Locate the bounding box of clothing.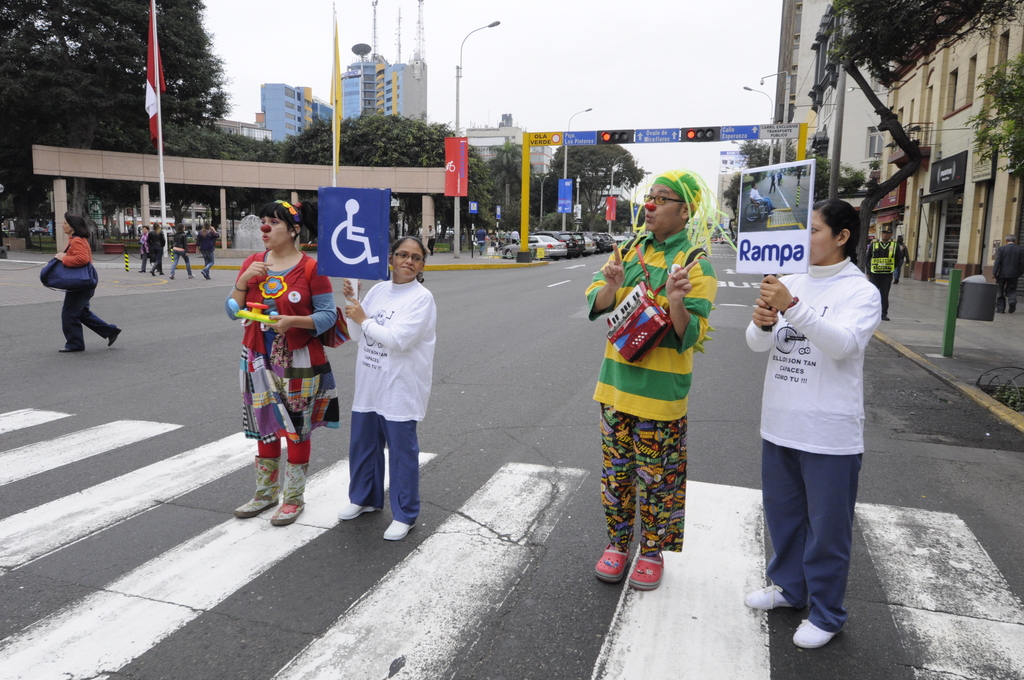
Bounding box: x1=346, y1=280, x2=439, y2=528.
